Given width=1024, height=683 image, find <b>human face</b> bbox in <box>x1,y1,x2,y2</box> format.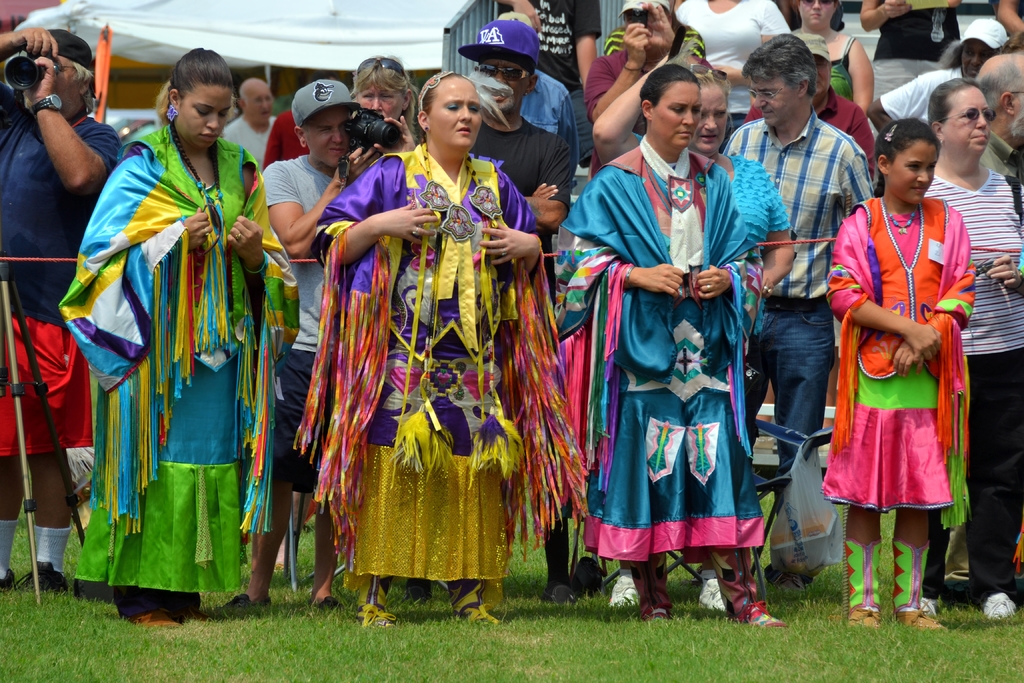
<box>478,58,528,114</box>.
